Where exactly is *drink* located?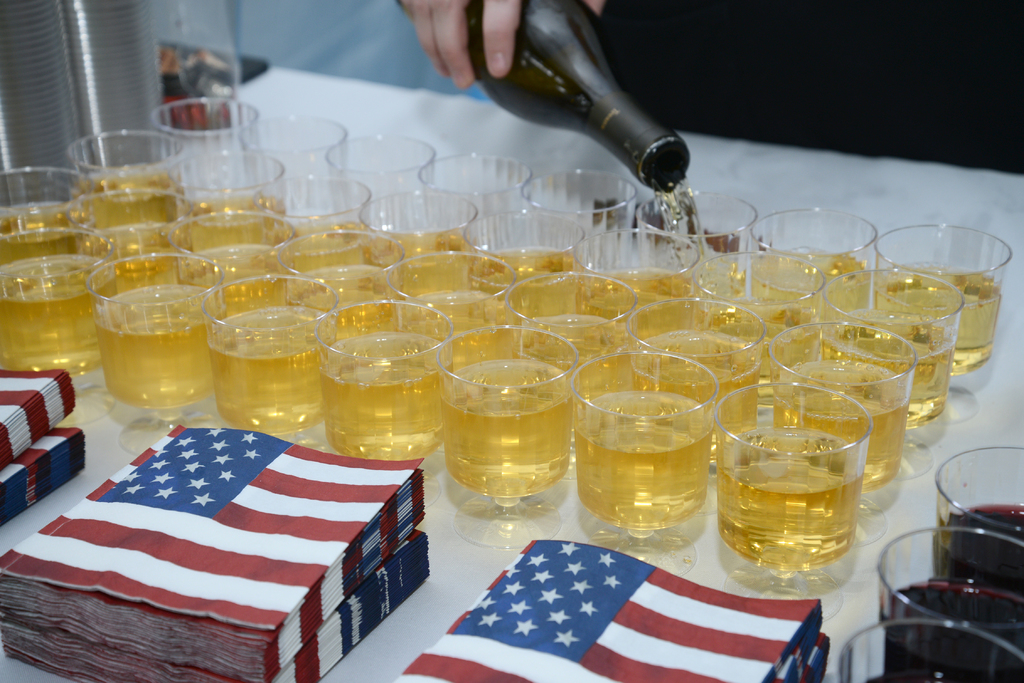
Its bounding box is x1=0 y1=128 x2=993 y2=577.
